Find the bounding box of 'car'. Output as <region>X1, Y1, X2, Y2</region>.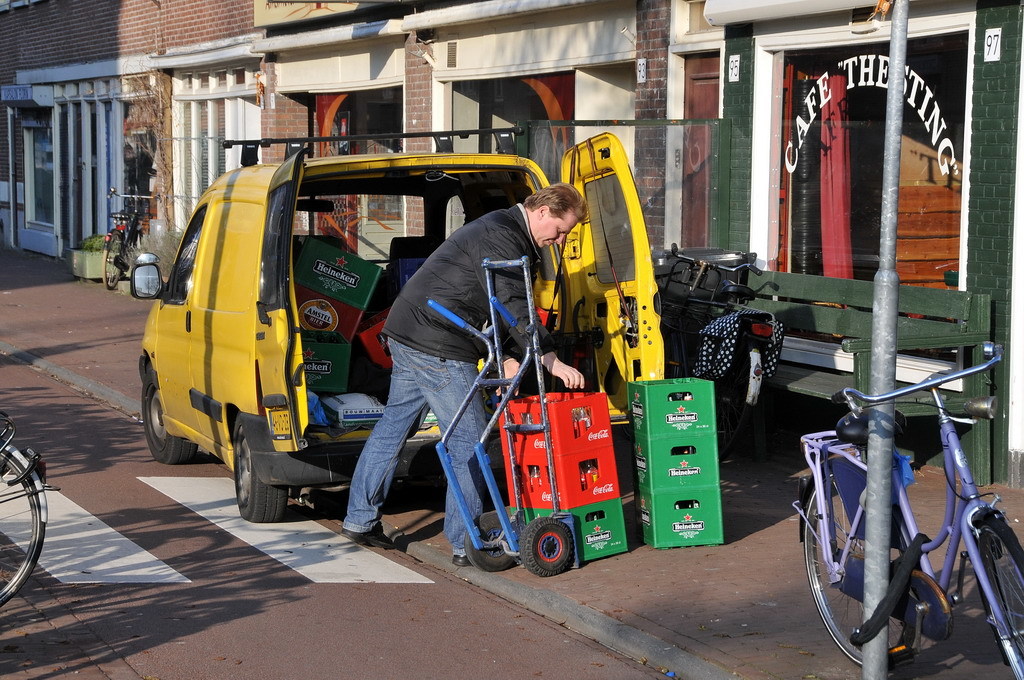
<region>128, 132, 660, 519</region>.
